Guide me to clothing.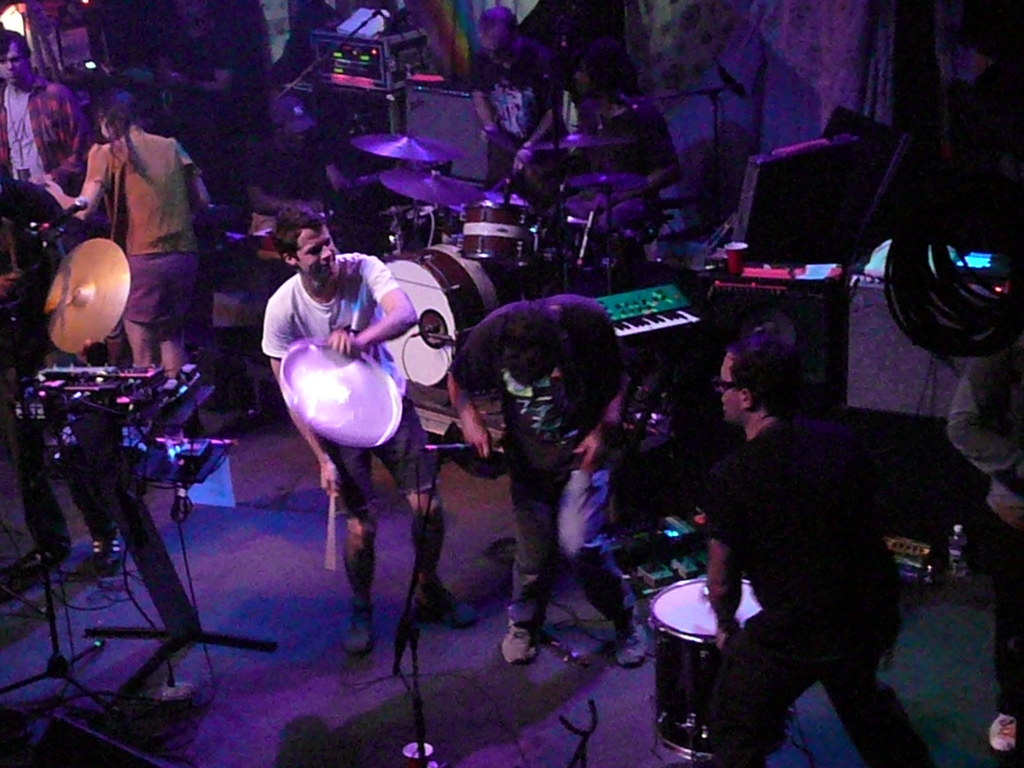
Guidance: select_region(449, 295, 637, 632).
